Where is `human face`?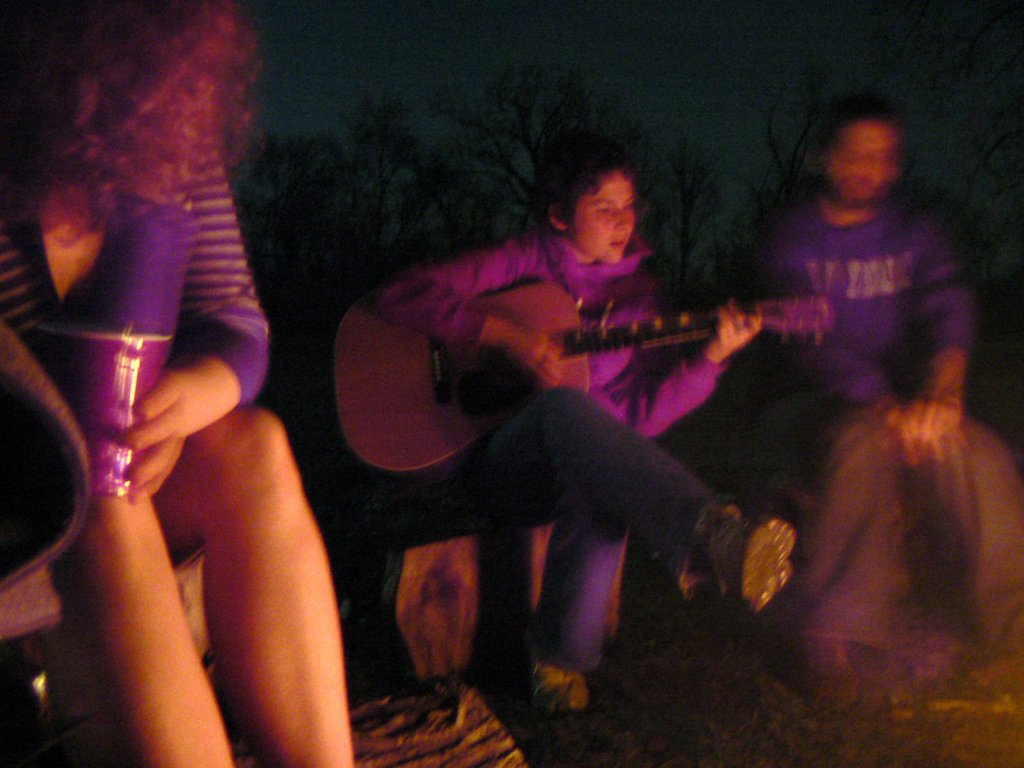
rect(567, 175, 636, 266).
